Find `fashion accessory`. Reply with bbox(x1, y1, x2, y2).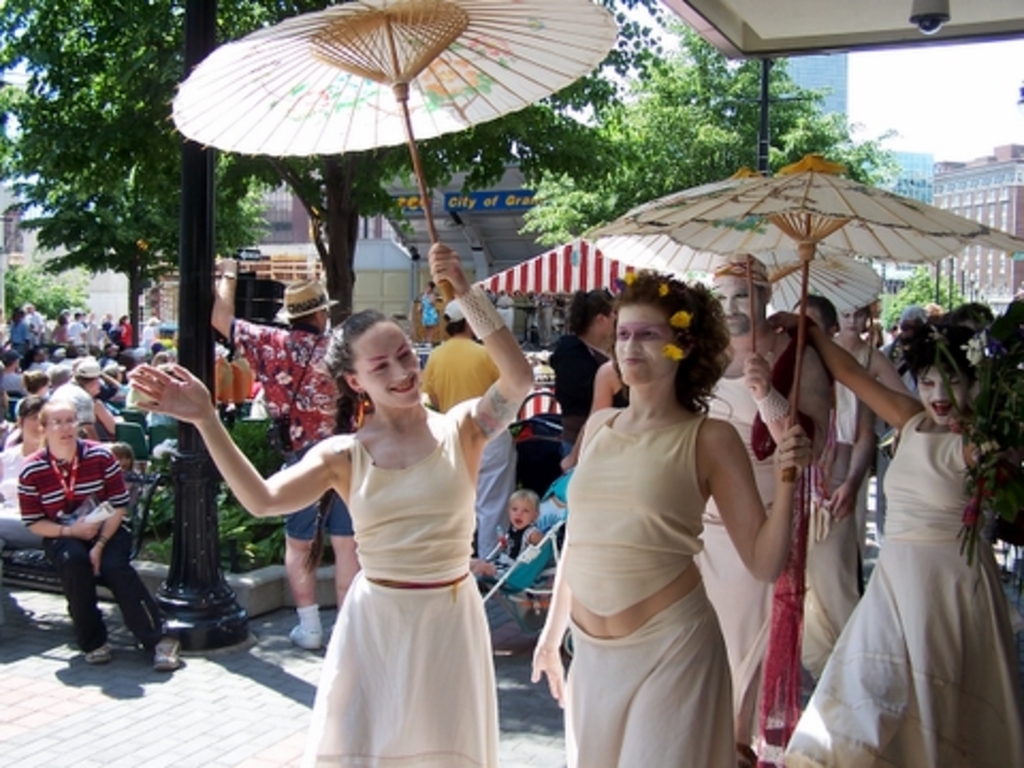
bbox(457, 282, 508, 337).
